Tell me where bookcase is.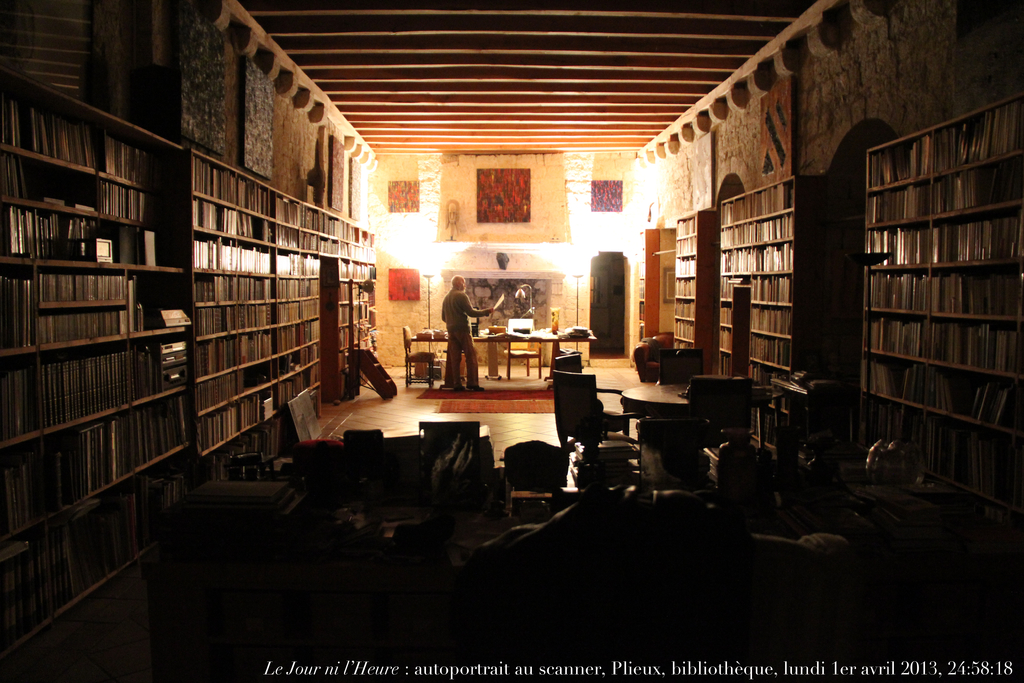
bookcase is at [x1=675, y1=206, x2=721, y2=380].
